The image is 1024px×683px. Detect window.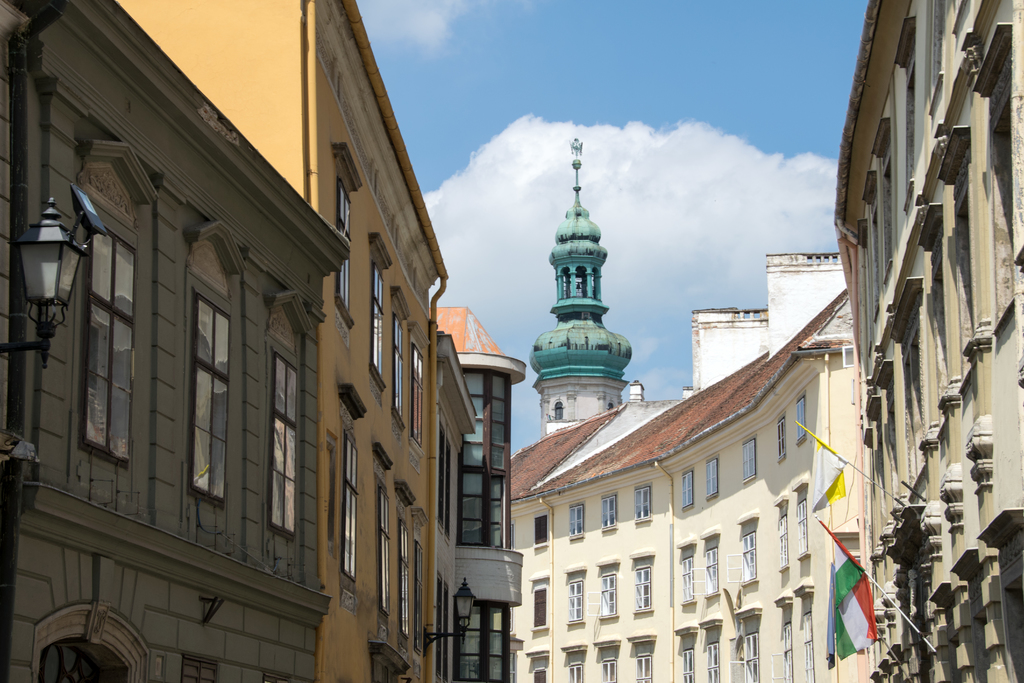
Detection: 412,541,425,656.
